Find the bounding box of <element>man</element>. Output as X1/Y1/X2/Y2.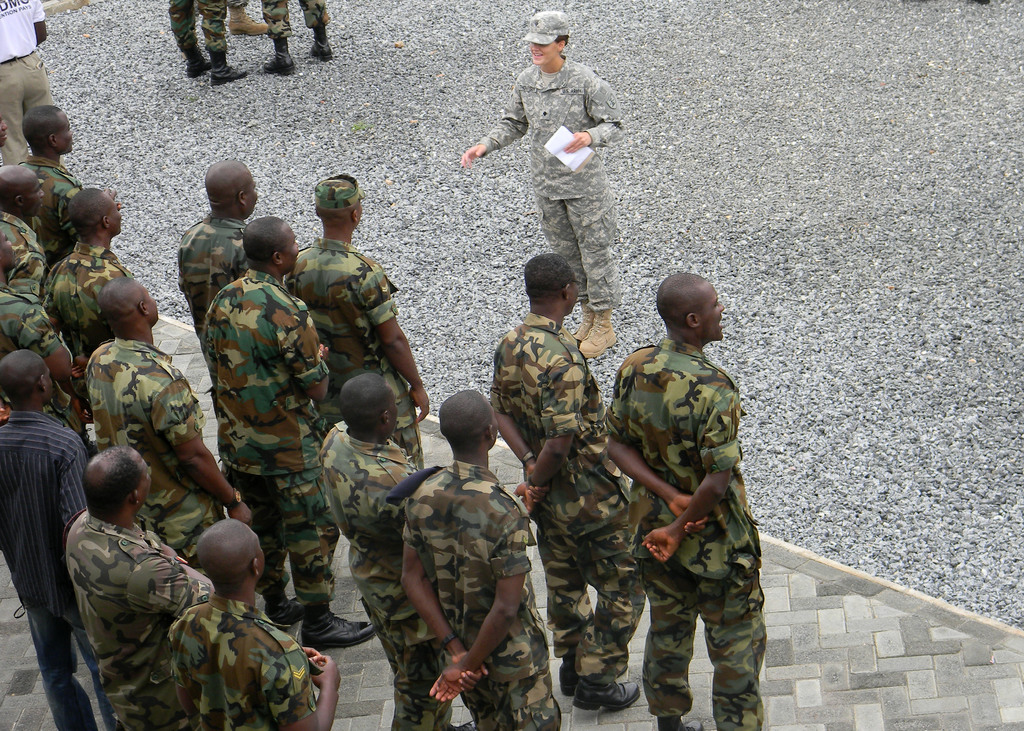
175/155/264/355.
